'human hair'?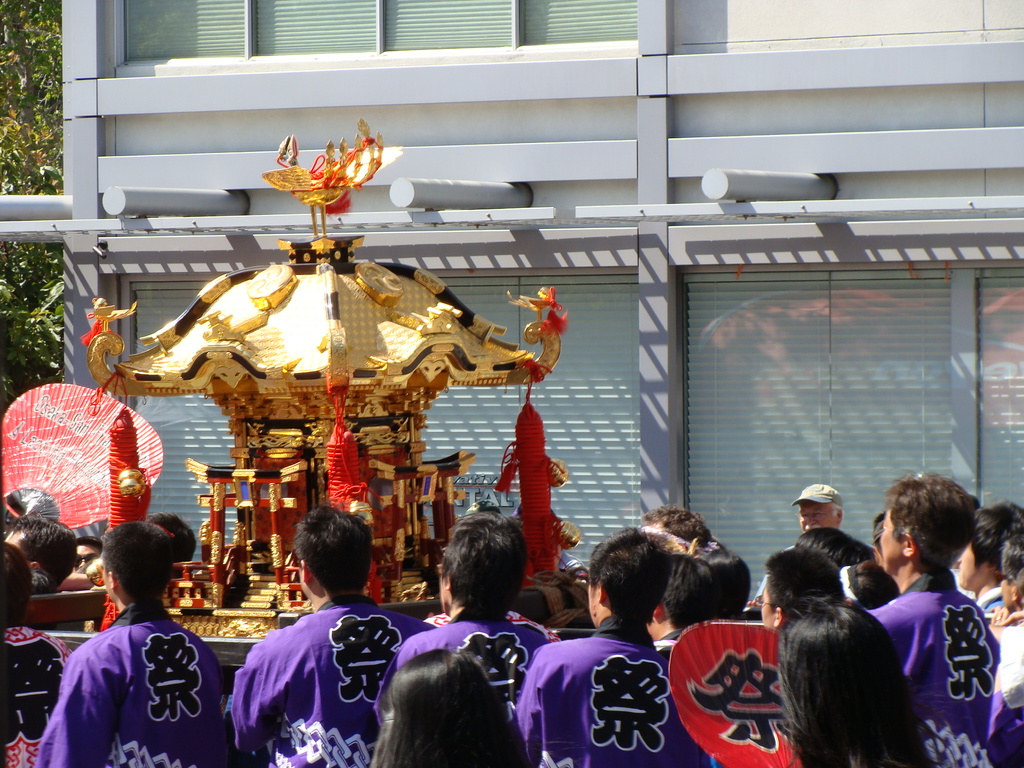
pyautogui.locateOnScreen(700, 545, 751, 616)
